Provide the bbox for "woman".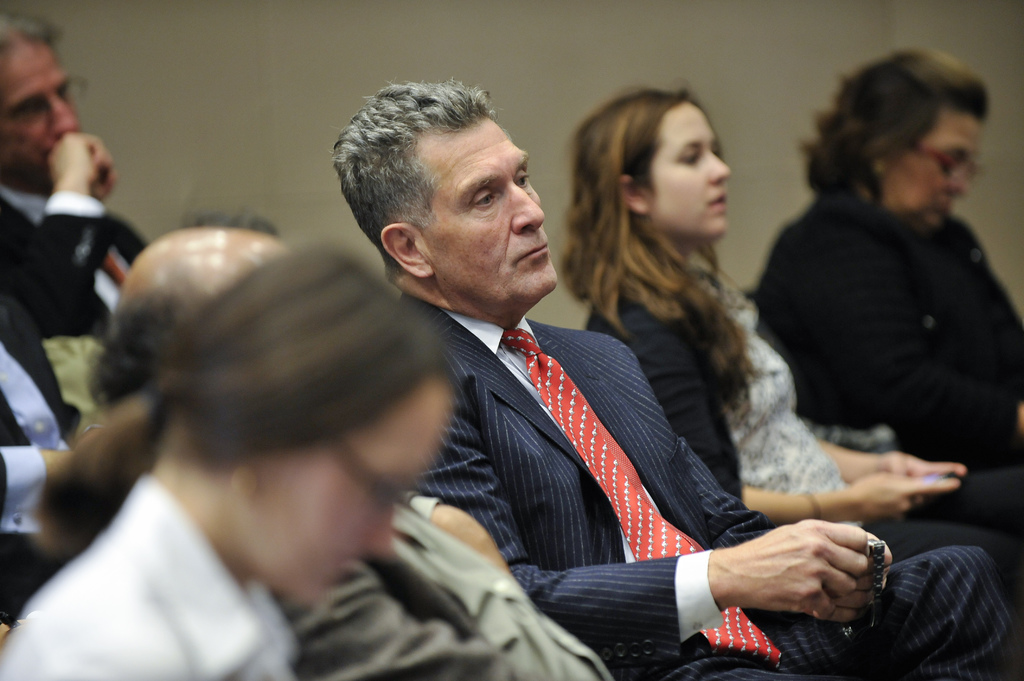
BBox(0, 239, 526, 680).
